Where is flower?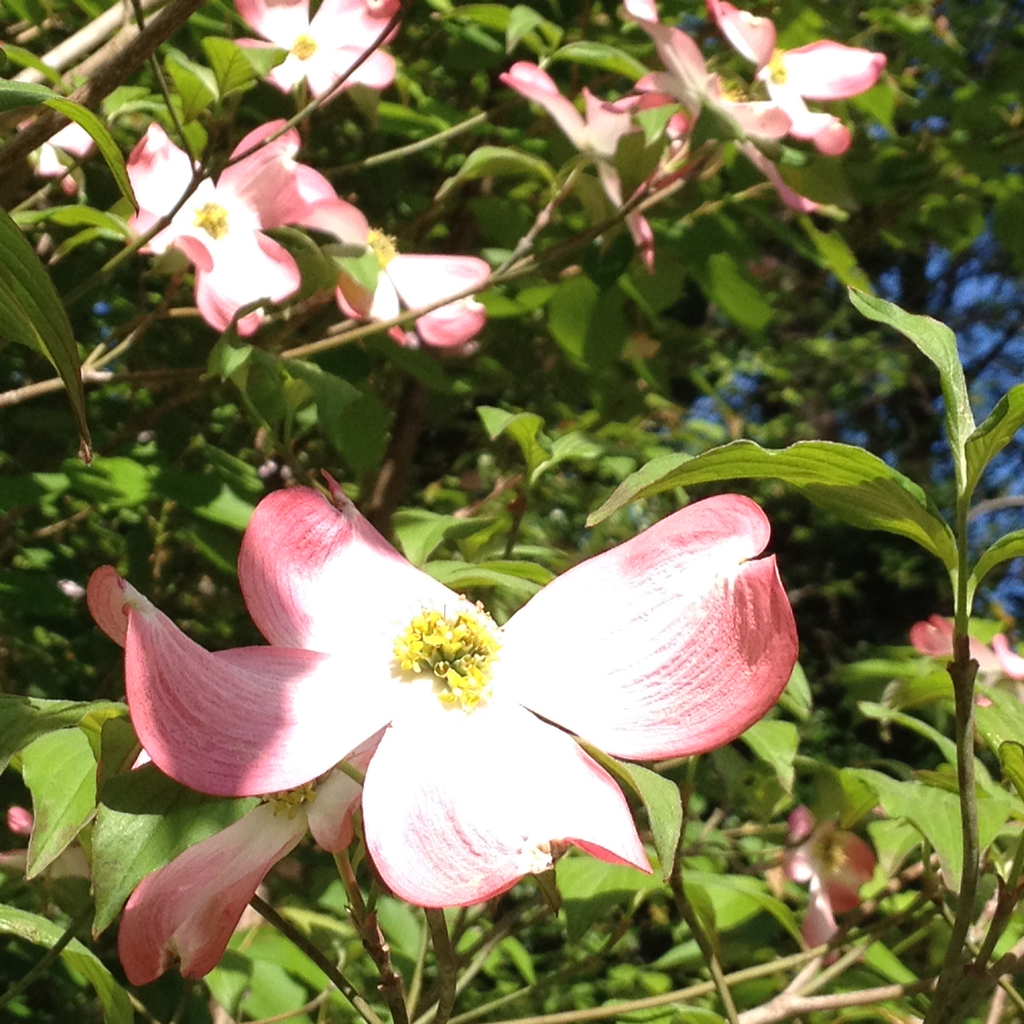
508,56,695,274.
